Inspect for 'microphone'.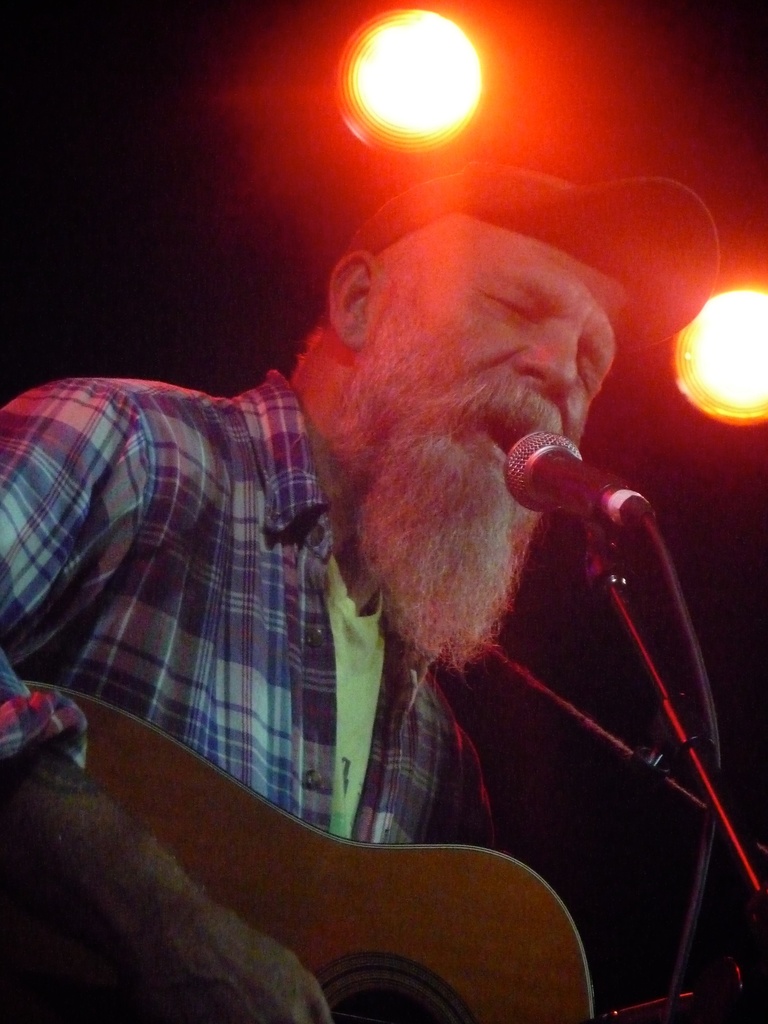
Inspection: left=510, top=432, right=629, bottom=513.
